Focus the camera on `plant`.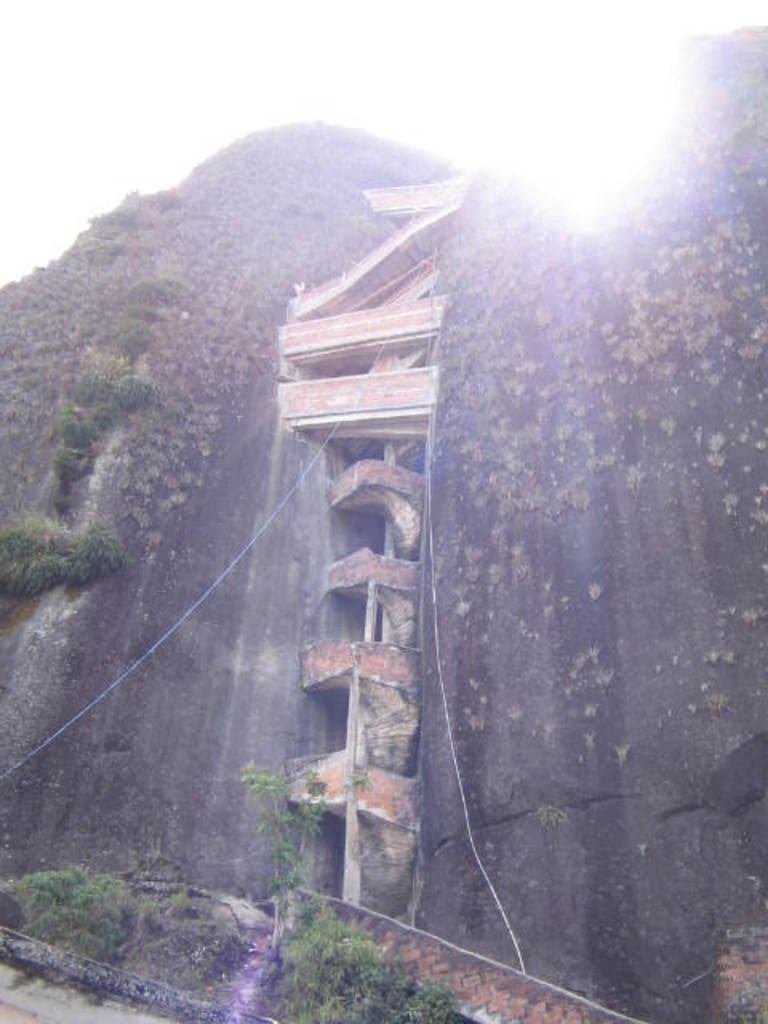
Focus region: <box>117,269,184,360</box>.
